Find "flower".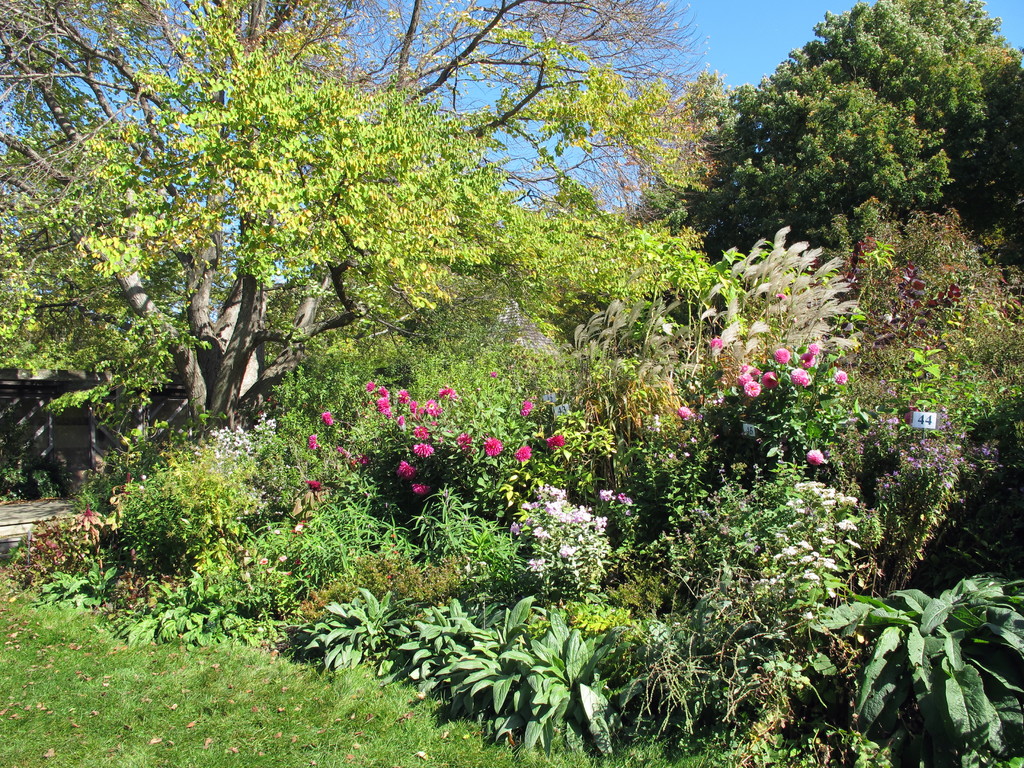
<box>397,460,417,479</box>.
